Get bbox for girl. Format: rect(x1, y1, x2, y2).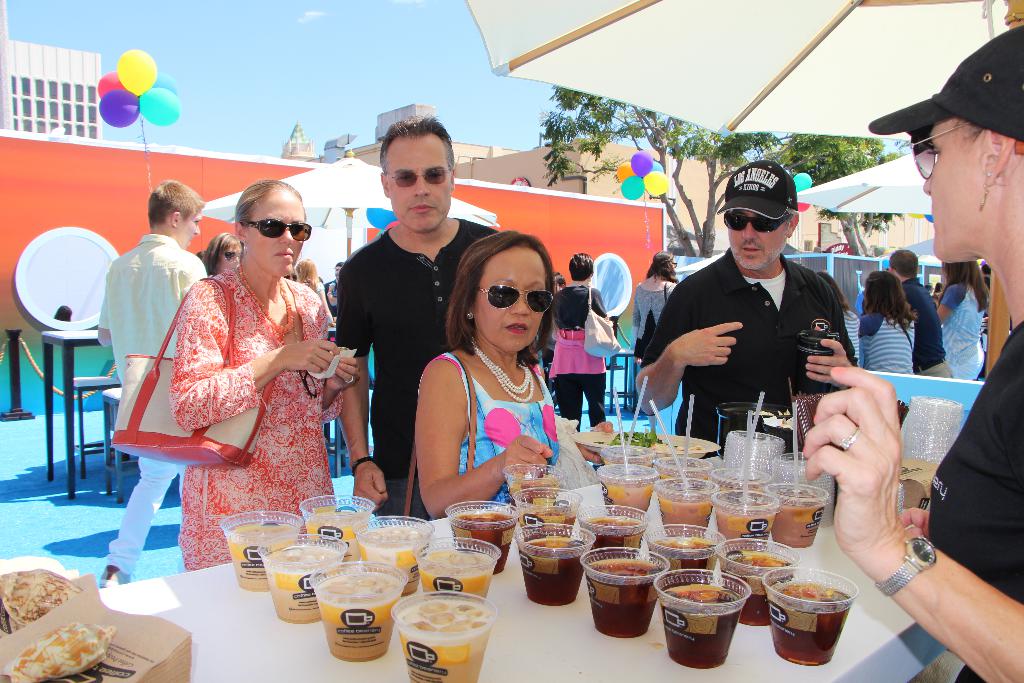
rect(856, 266, 915, 375).
